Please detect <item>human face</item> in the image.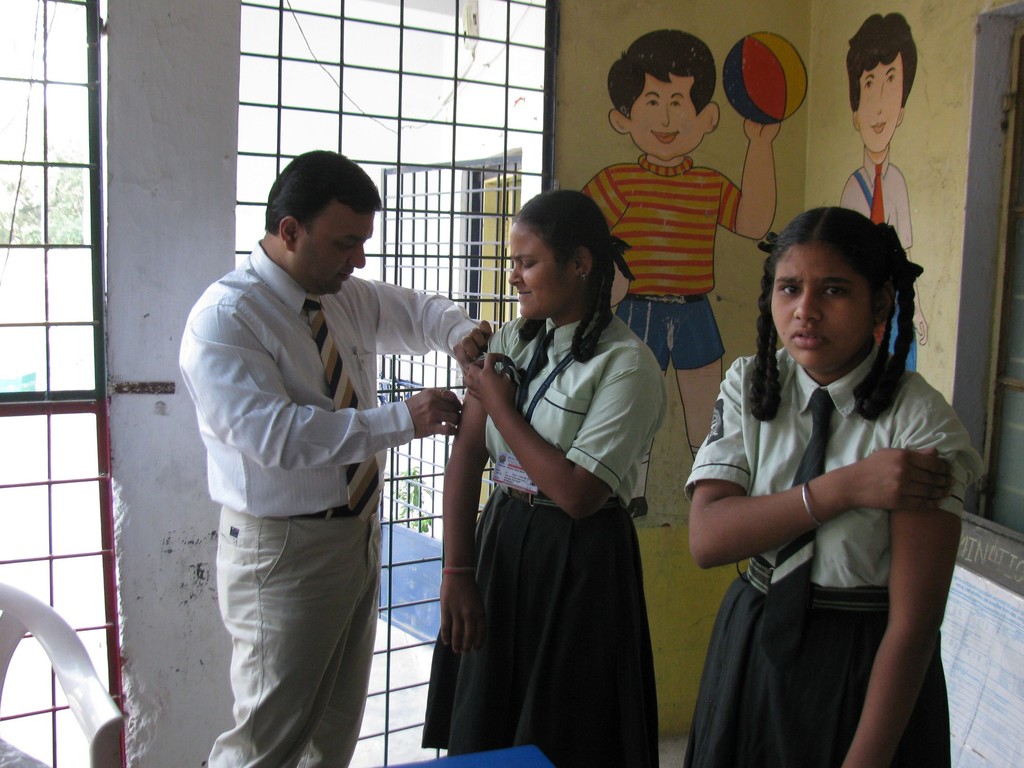
508 223 572 324.
